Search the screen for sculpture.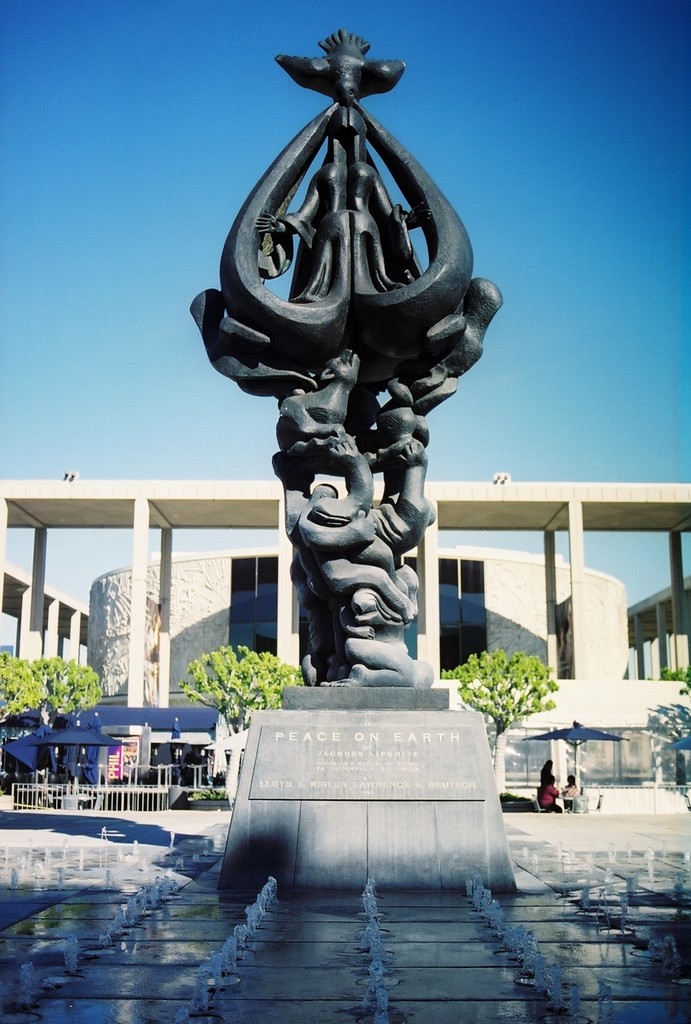
Found at <box>212,0,509,776</box>.
